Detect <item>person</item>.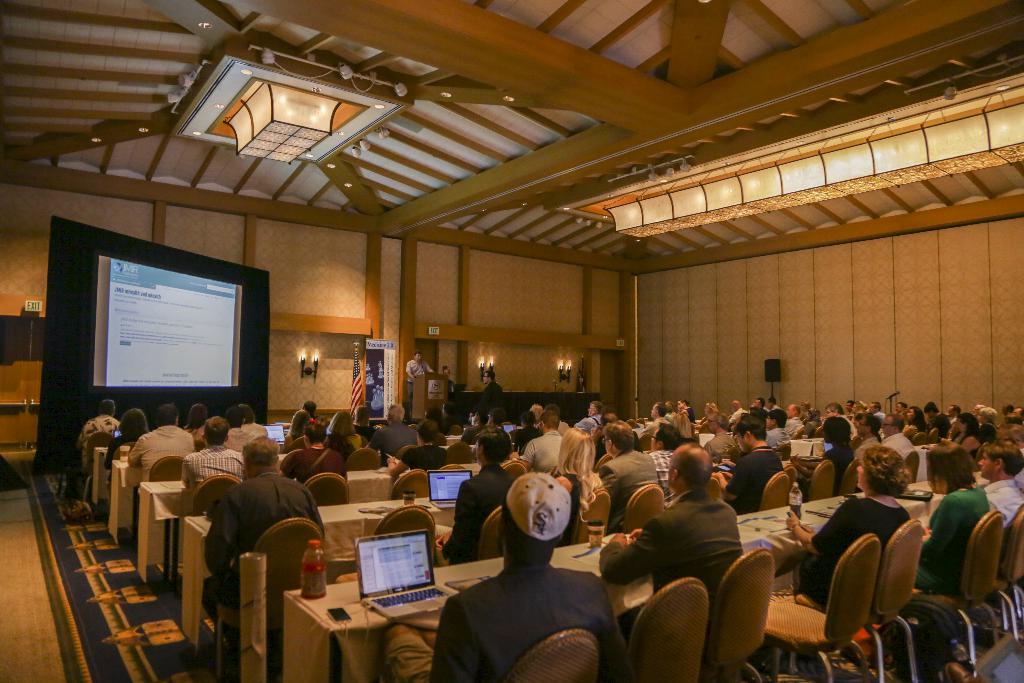
Detected at rect(600, 420, 663, 524).
